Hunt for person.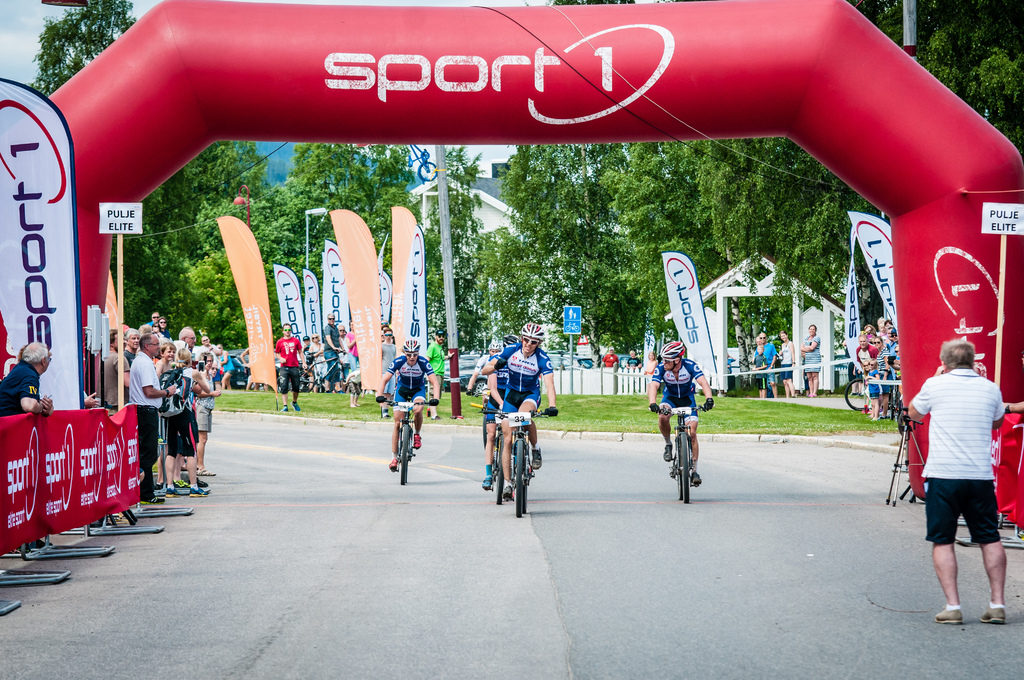
Hunted down at <bbox>649, 337, 710, 483</bbox>.
